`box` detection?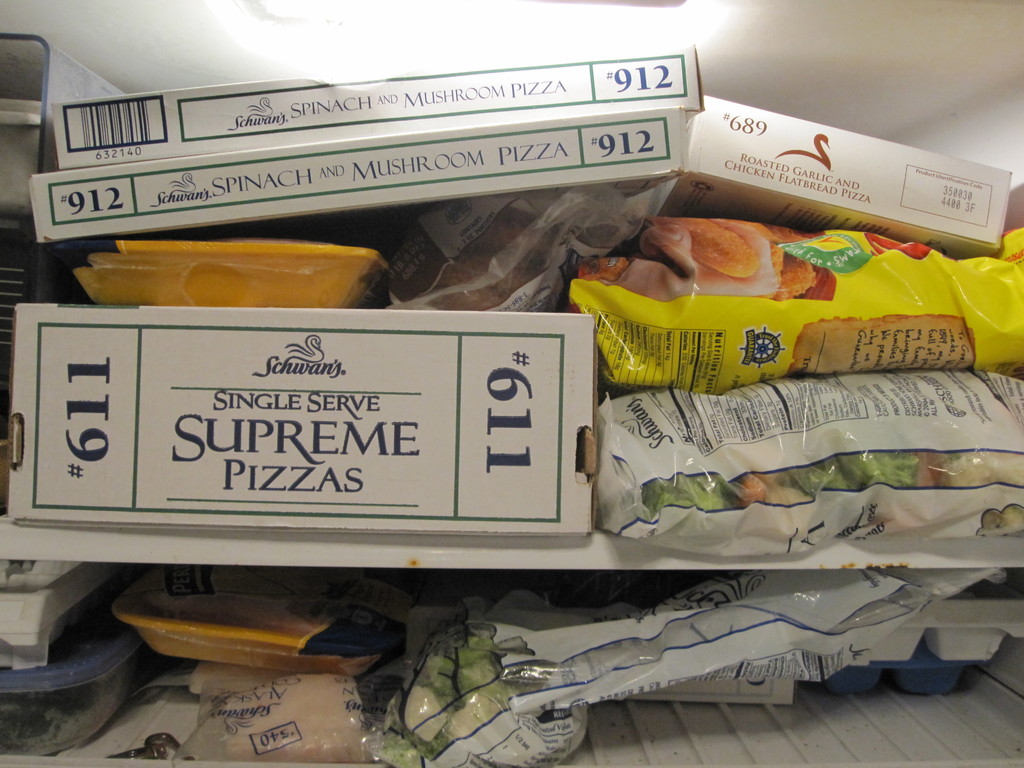
region(636, 84, 1017, 259)
